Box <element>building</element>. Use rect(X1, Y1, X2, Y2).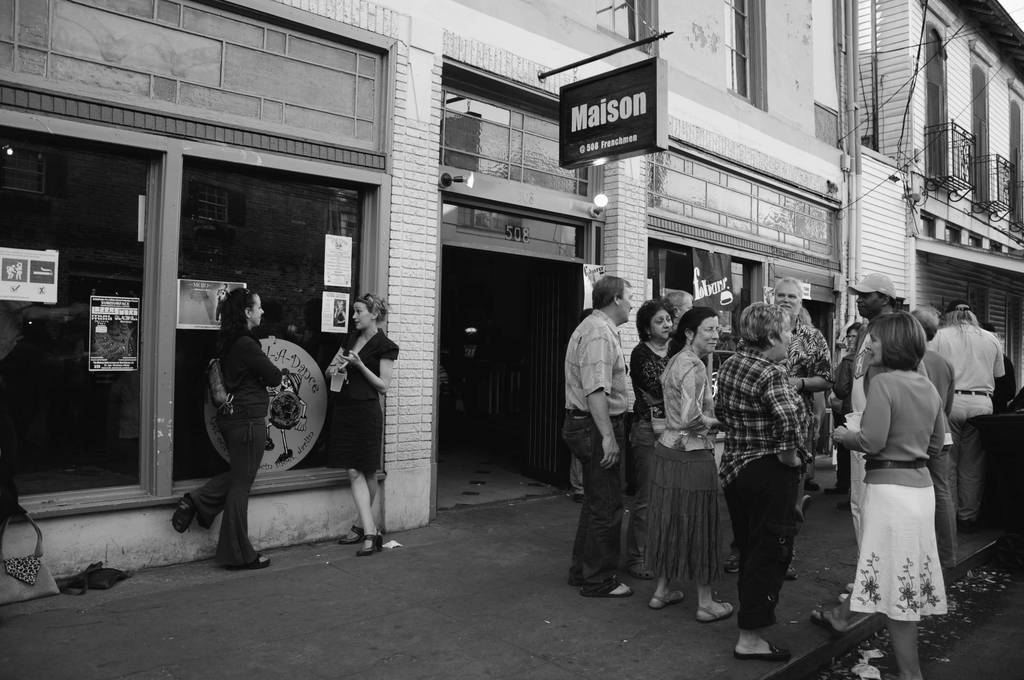
rect(3, 0, 850, 580).
